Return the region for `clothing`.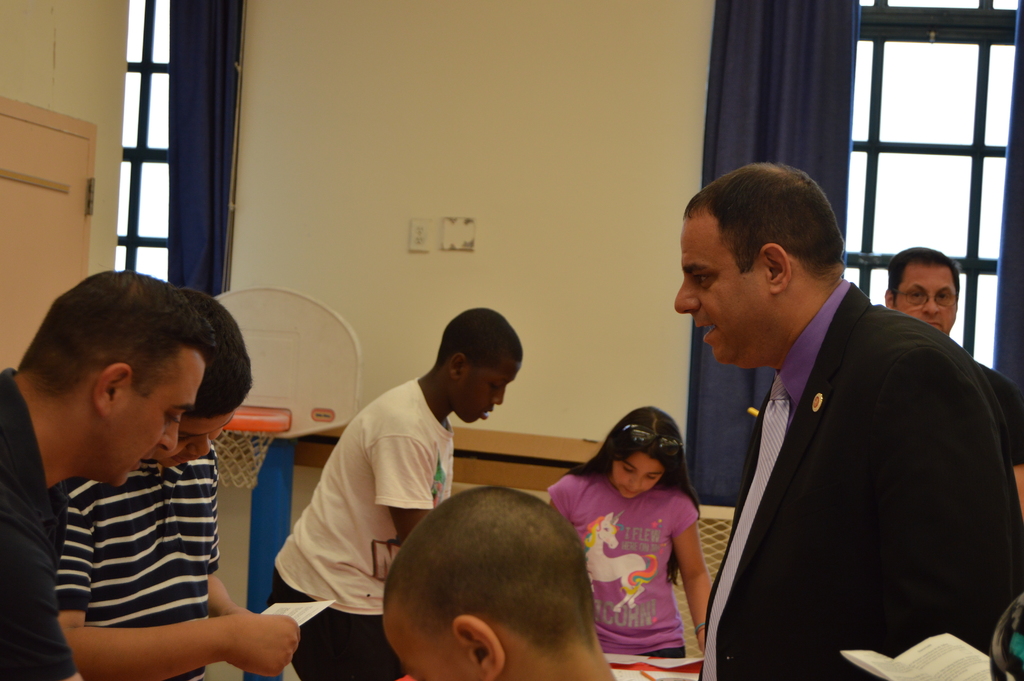
(left=257, top=373, right=458, bottom=680).
